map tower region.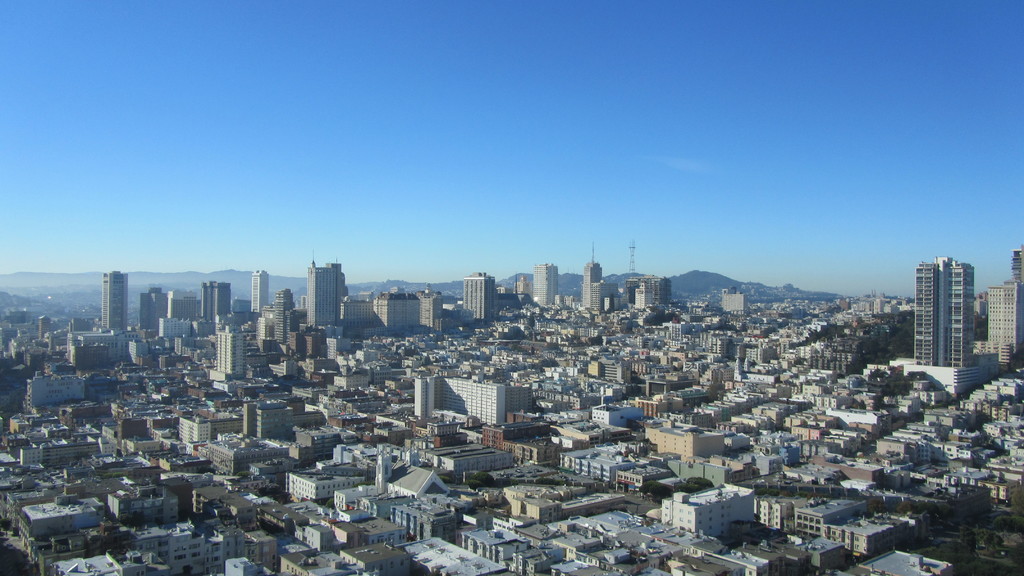
Mapped to box(310, 266, 338, 324).
